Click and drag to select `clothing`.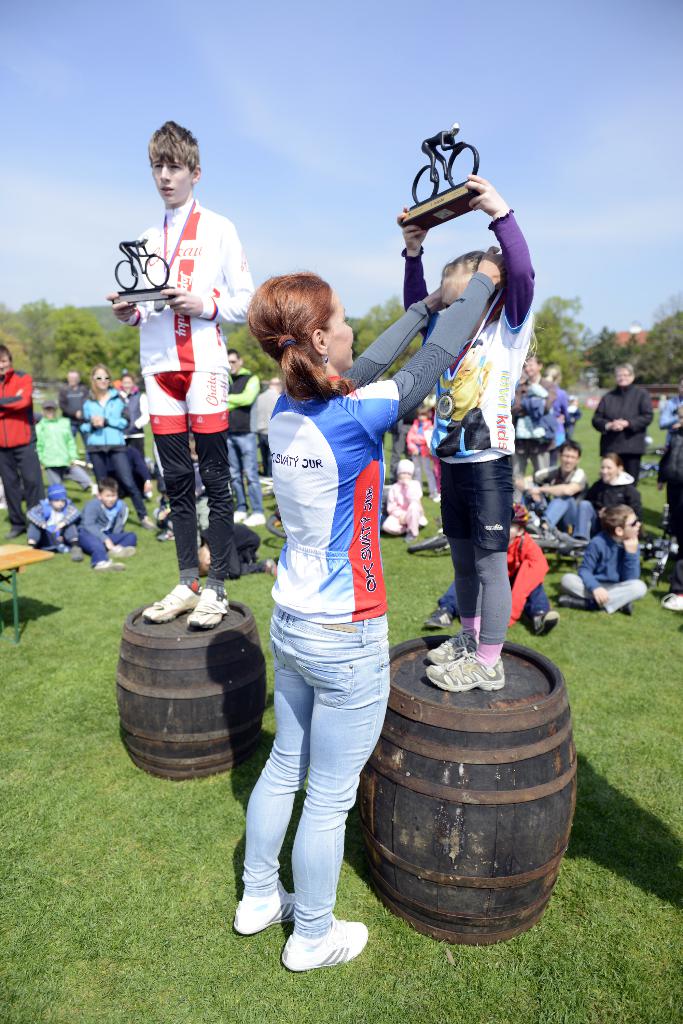
Selection: detection(656, 400, 682, 534).
